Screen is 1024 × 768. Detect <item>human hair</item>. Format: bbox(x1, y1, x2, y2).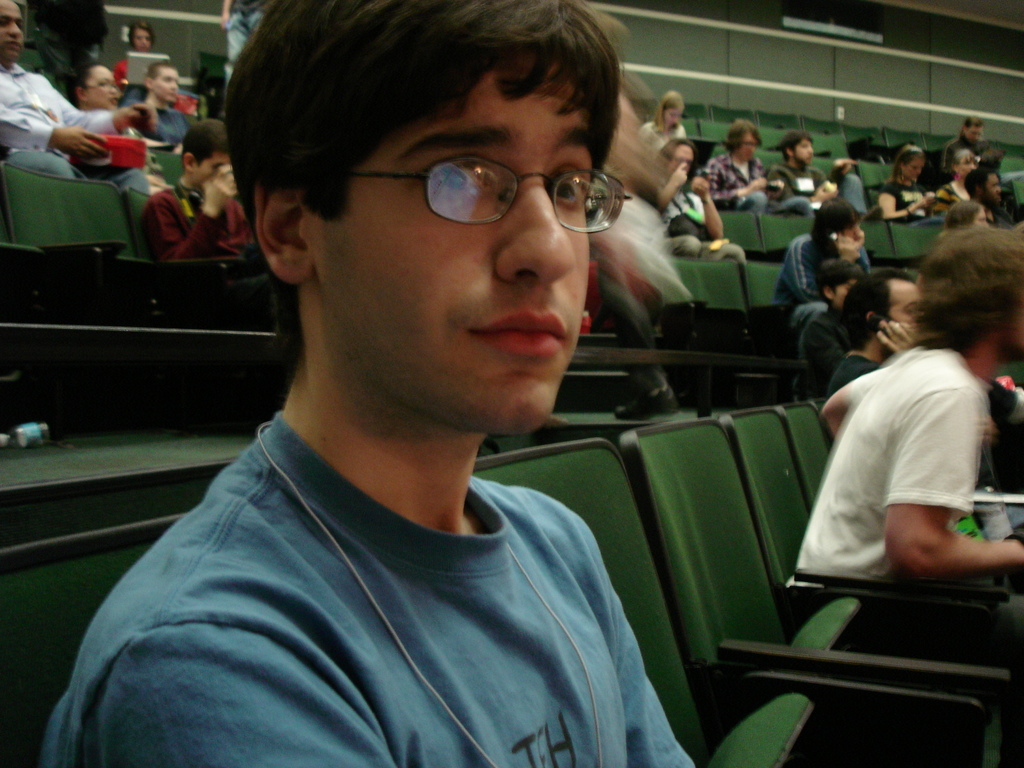
bbox(126, 22, 157, 48).
